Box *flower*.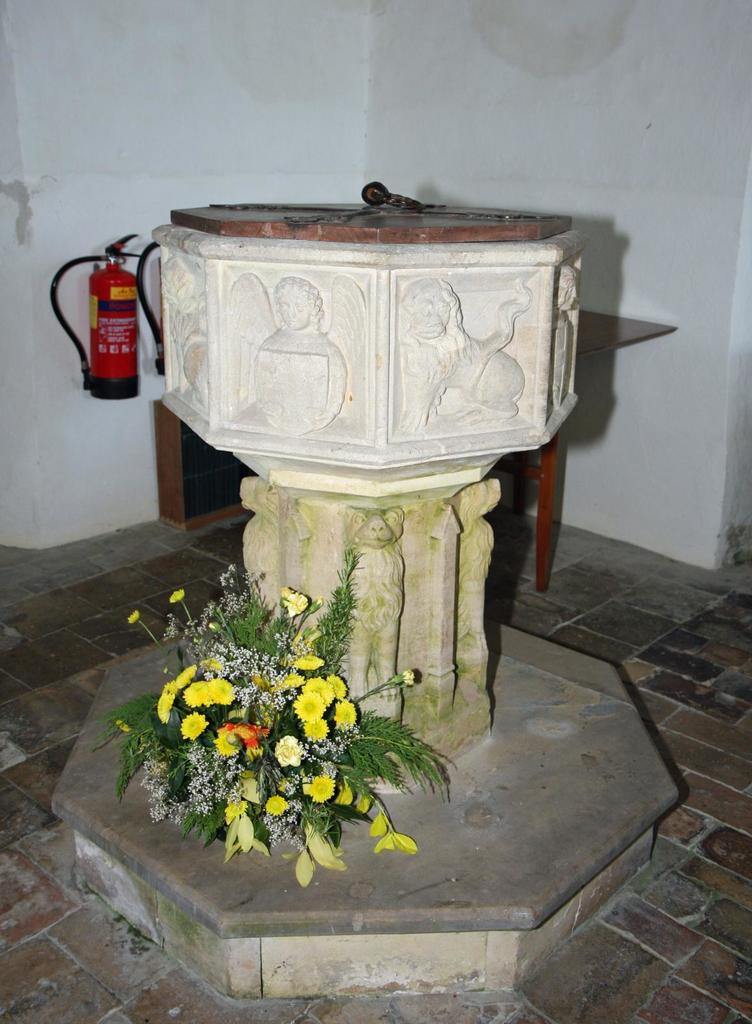
{"x1": 375, "y1": 830, "x2": 419, "y2": 858}.
